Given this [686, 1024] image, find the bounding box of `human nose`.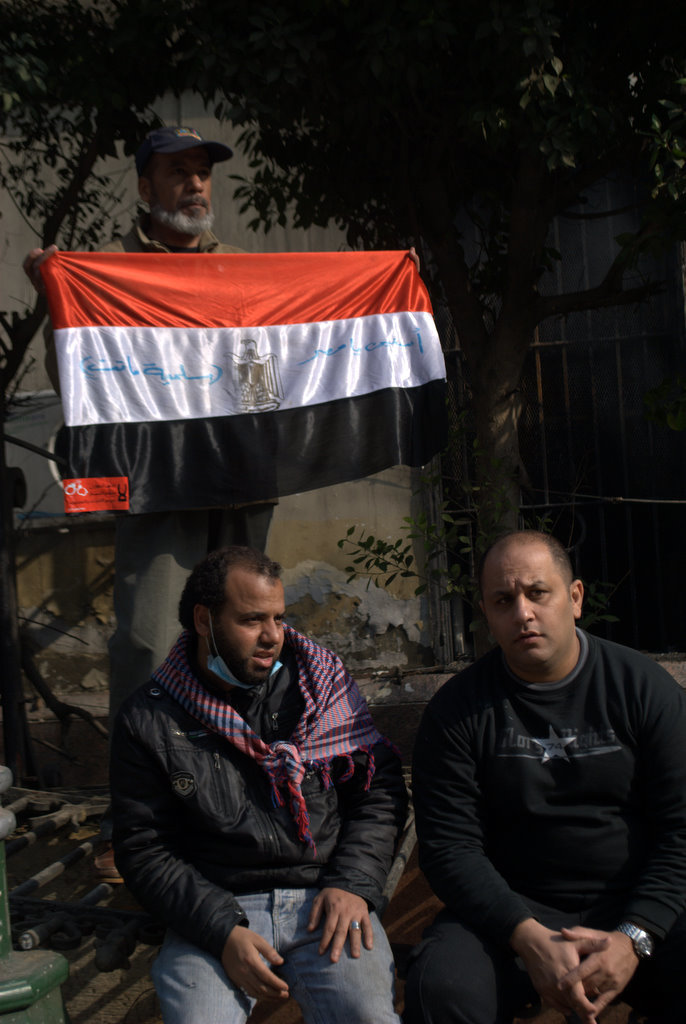
258 618 277 645.
